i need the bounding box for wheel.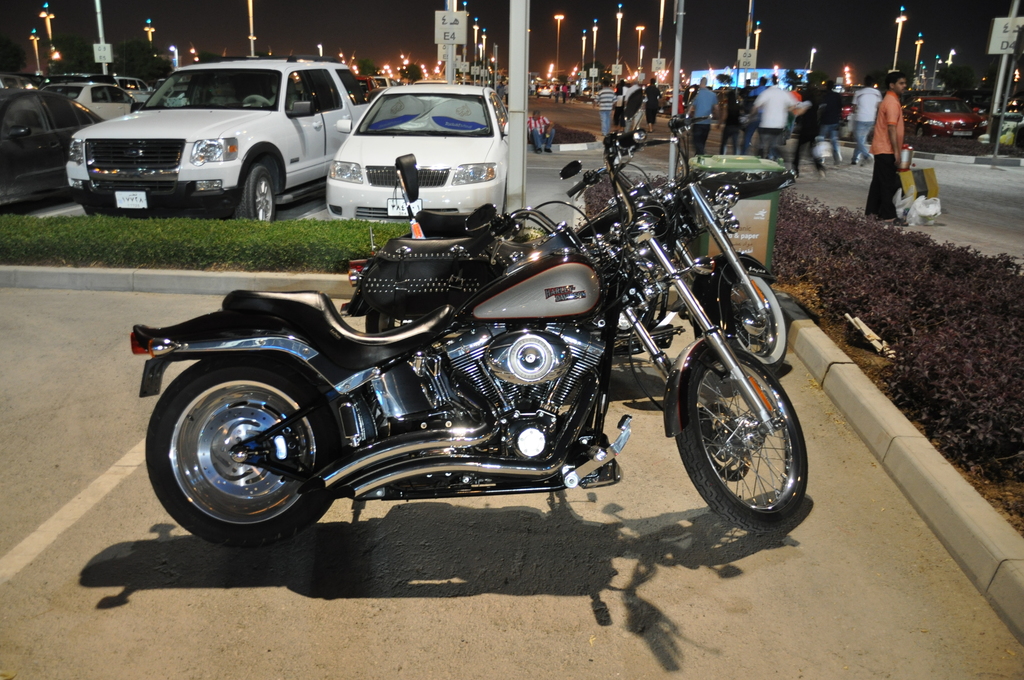
Here it is: [239,159,287,224].
